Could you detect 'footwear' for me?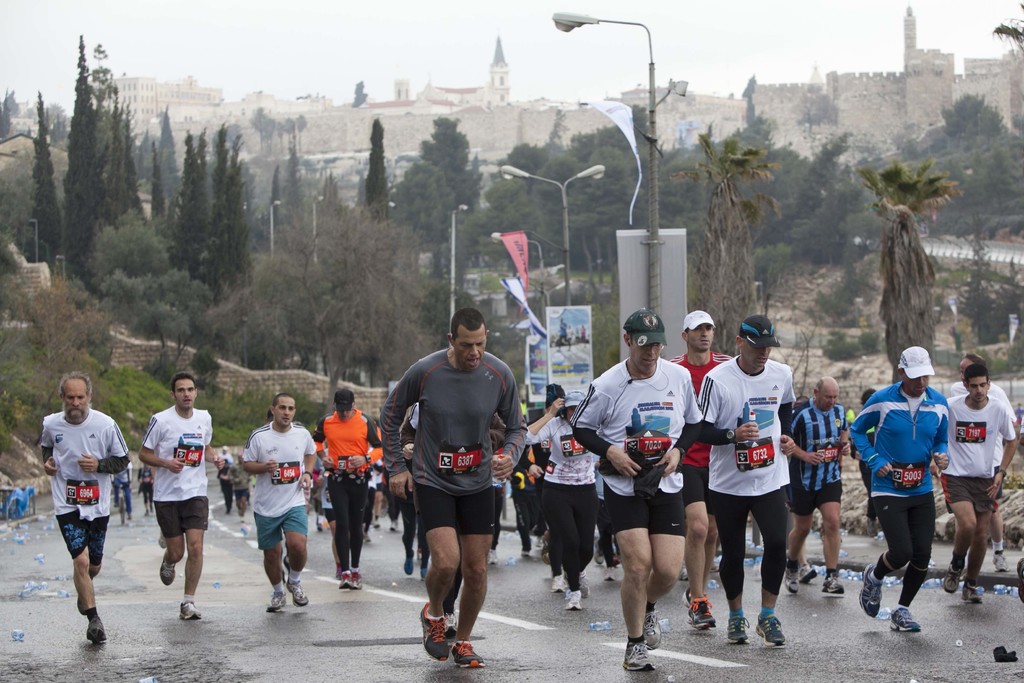
Detection result: [684,593,718,631].
